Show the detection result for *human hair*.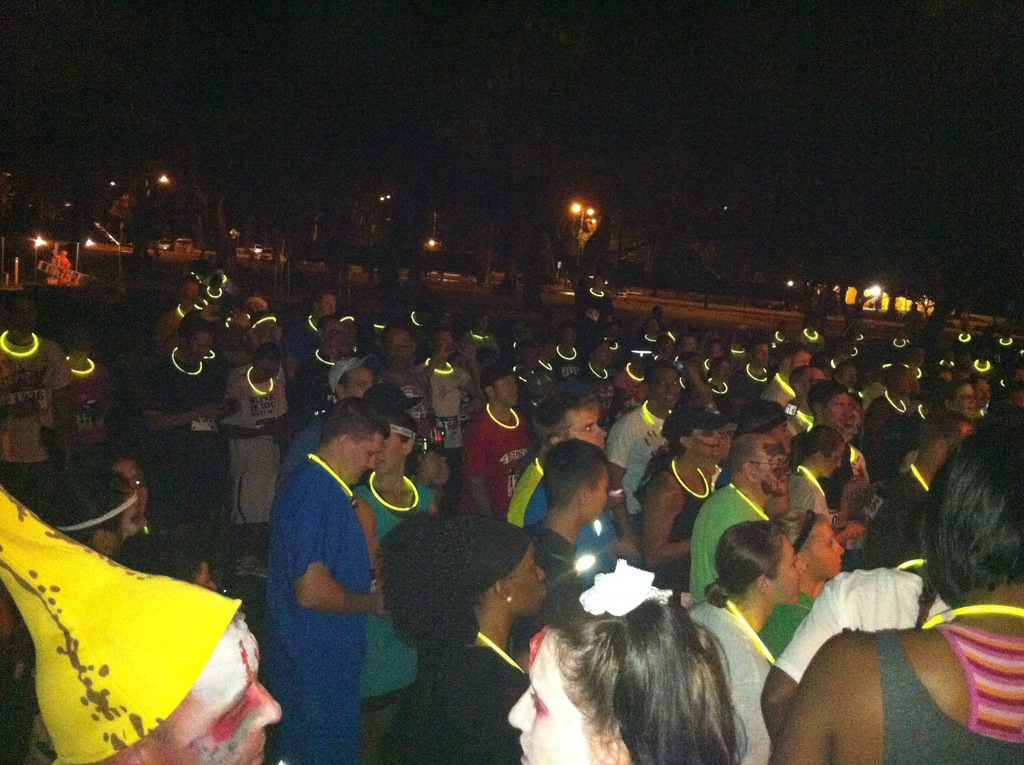
<box>700,520,781,610</box>.
